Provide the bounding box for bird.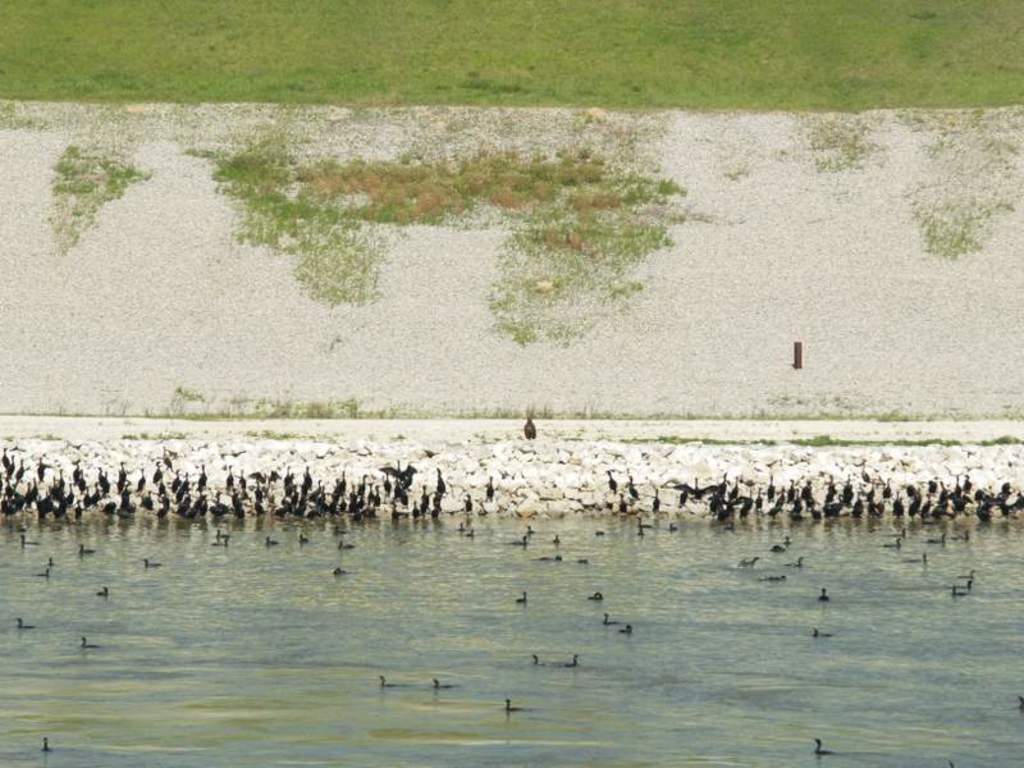
(343,541,353,548).
